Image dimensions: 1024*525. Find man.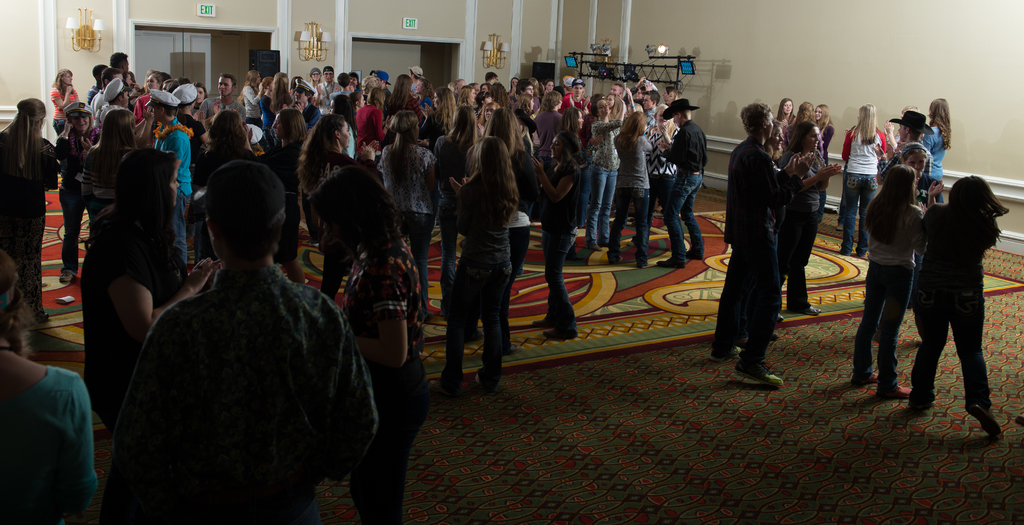
95,78,152,143.
